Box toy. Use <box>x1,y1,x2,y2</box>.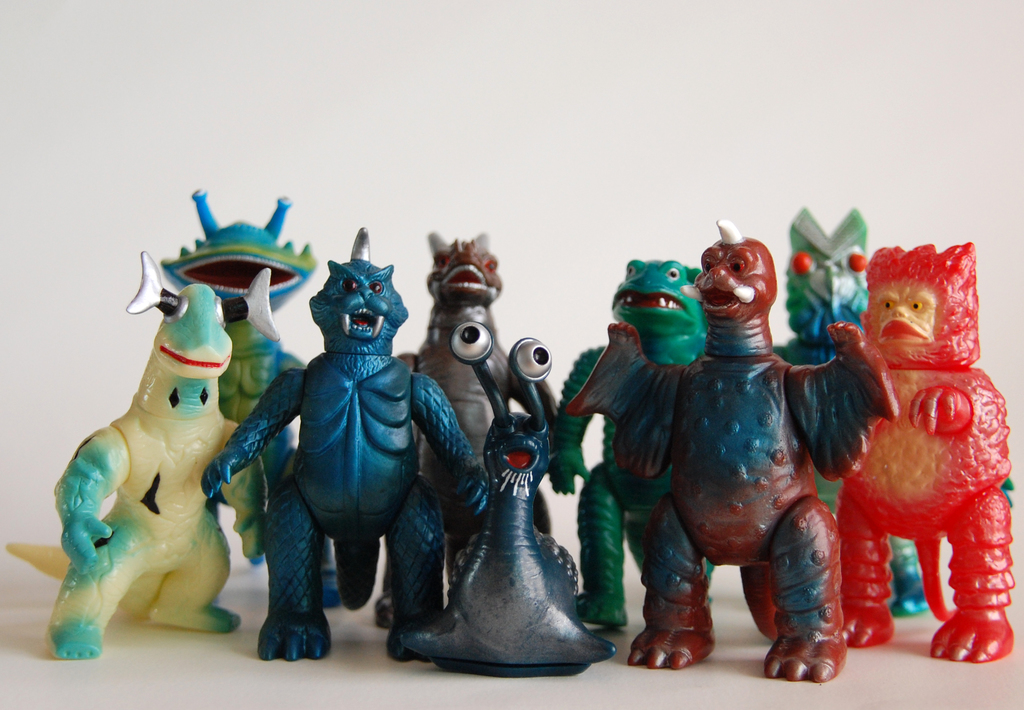
<box>378,228,556,625</box>.
